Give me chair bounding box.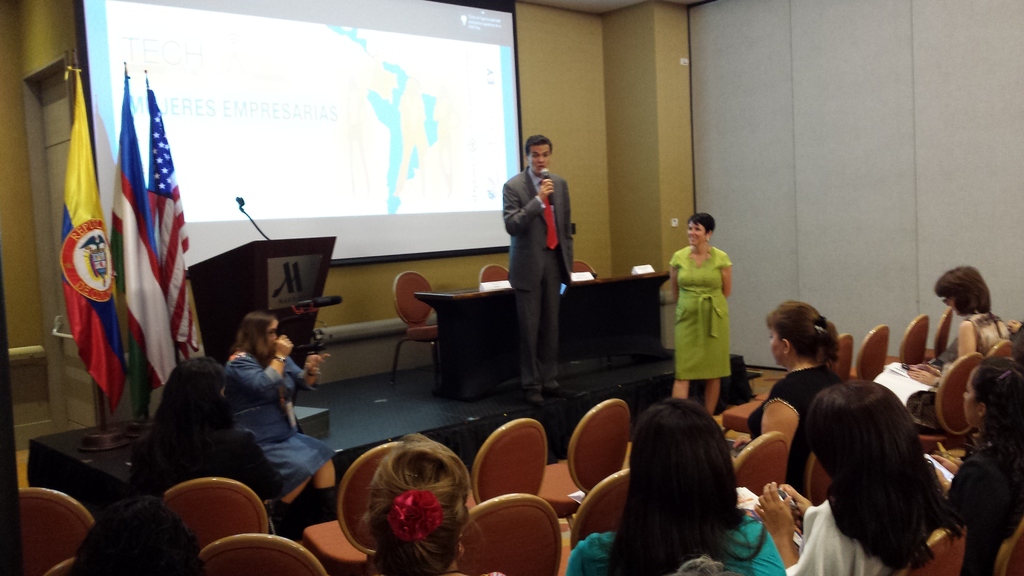
detection(390, 269, 445, 380).
